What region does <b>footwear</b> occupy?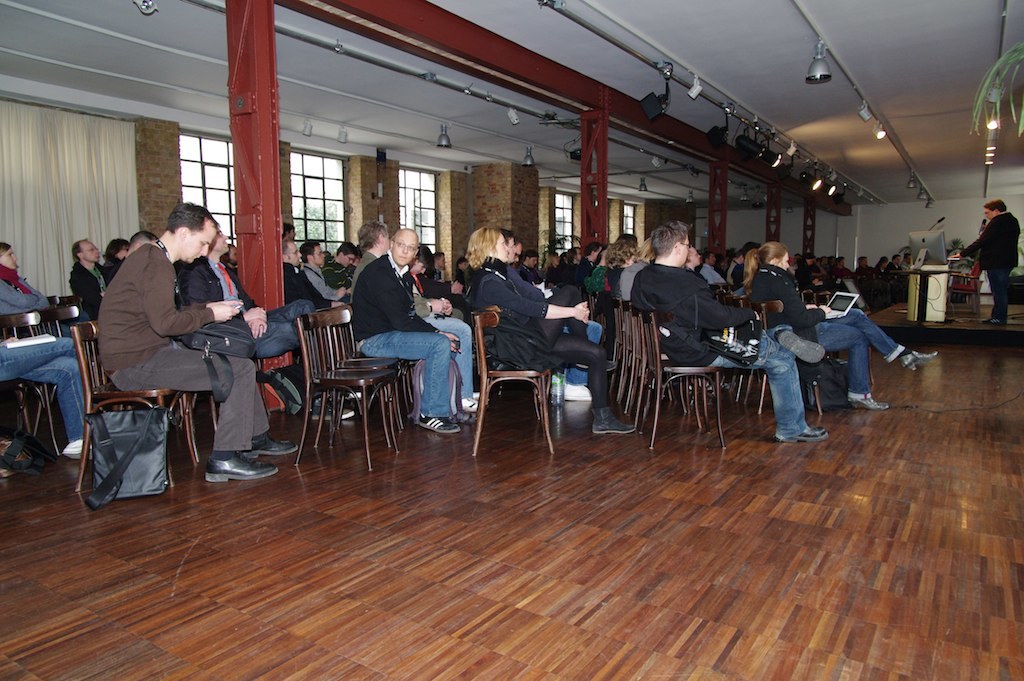
{"x1": 898, "y1": 351, "x2": 942, "y2": 368}.
